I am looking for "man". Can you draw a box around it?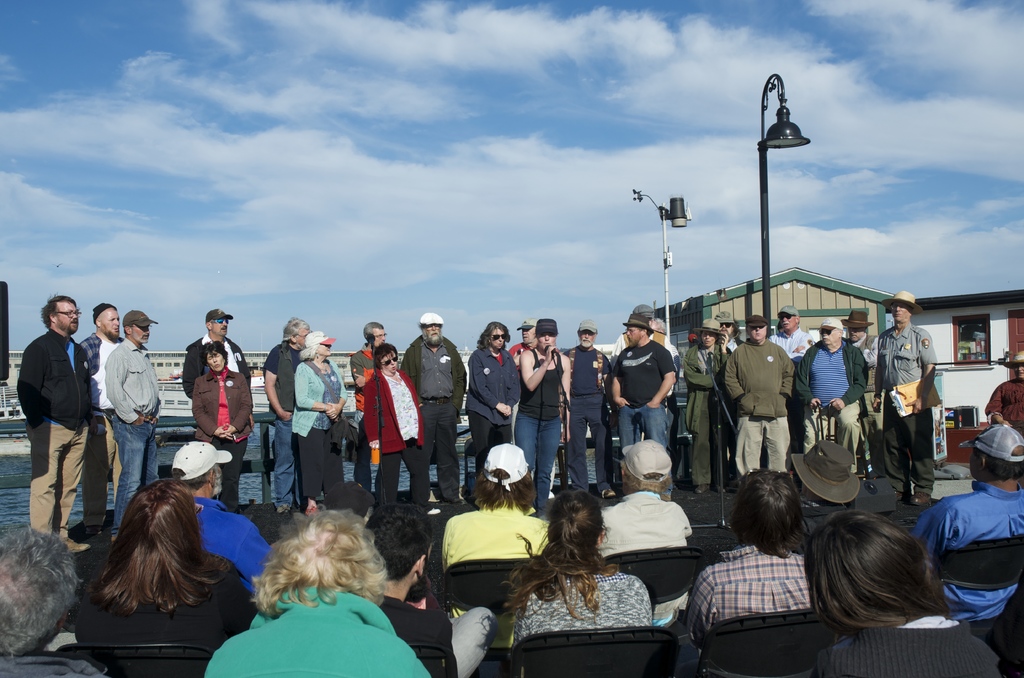
Sure, the bounding box is locate(770, 305, 816, 355).
